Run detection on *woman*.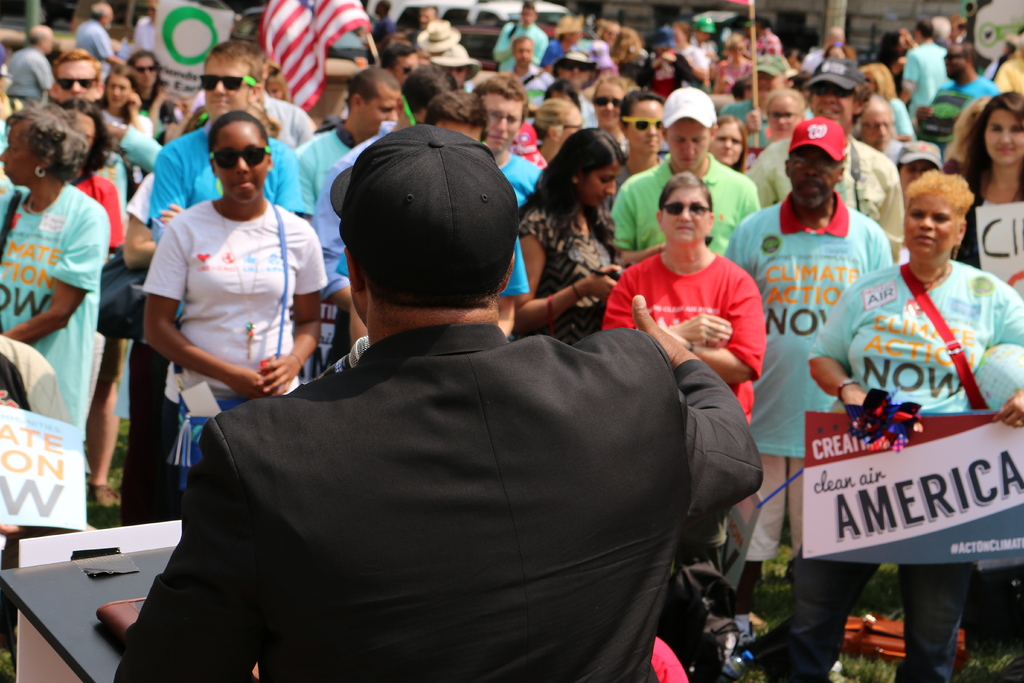
Result: box(144, 111, 330, 504).
